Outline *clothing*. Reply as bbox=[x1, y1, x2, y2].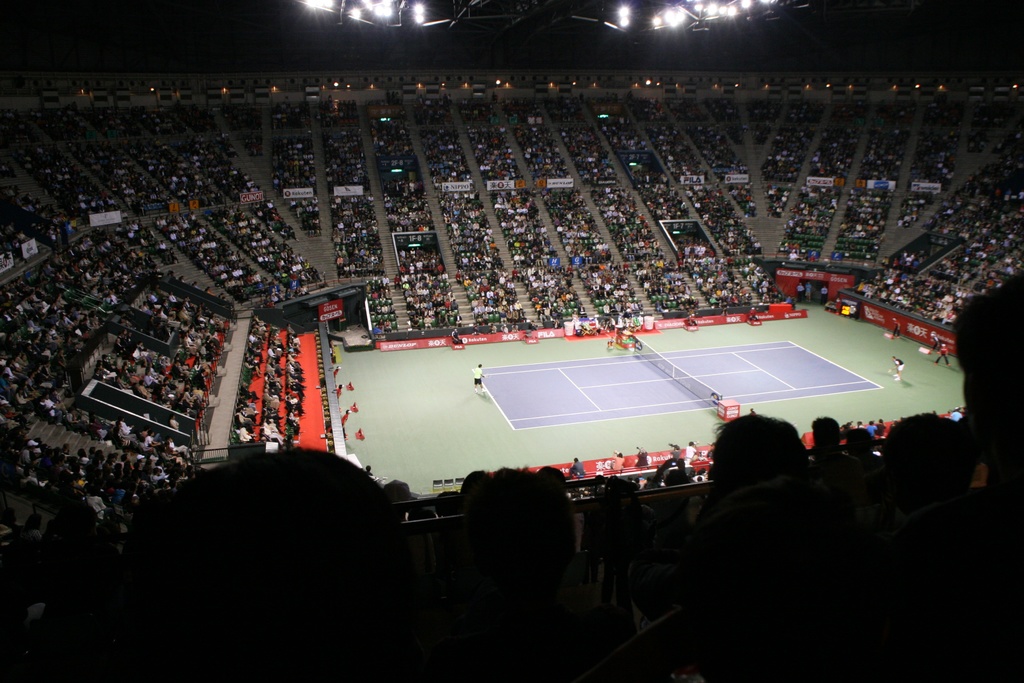
bbox=[472, 363, 484, 387].
